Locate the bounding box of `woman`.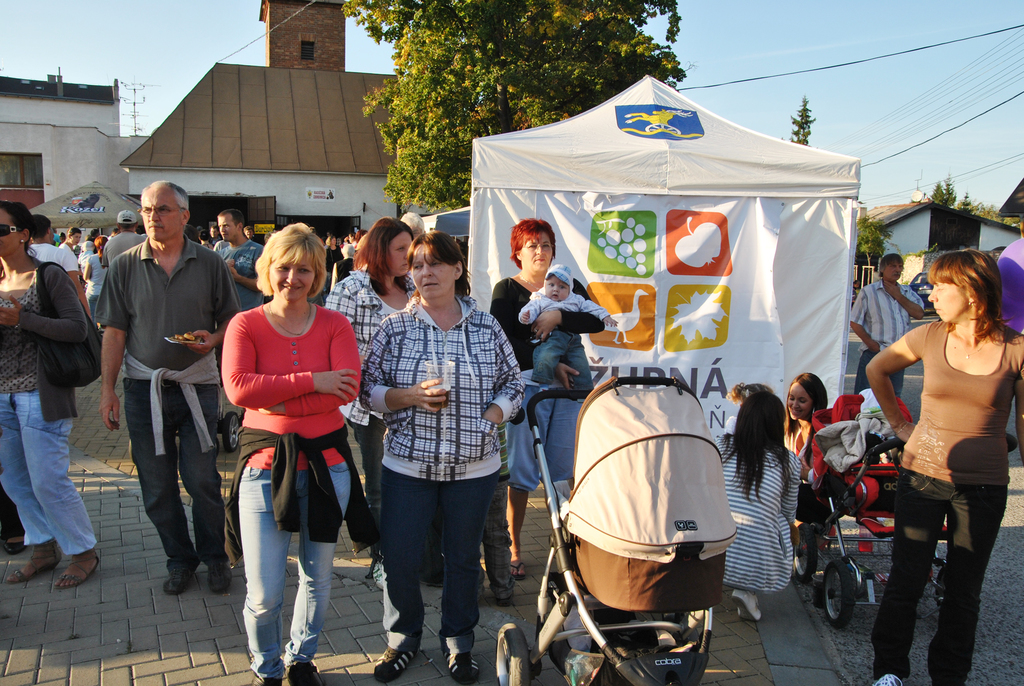
Bounding box: {"left": 324, "top": 216, "right": 419, "bottom": 591}.
